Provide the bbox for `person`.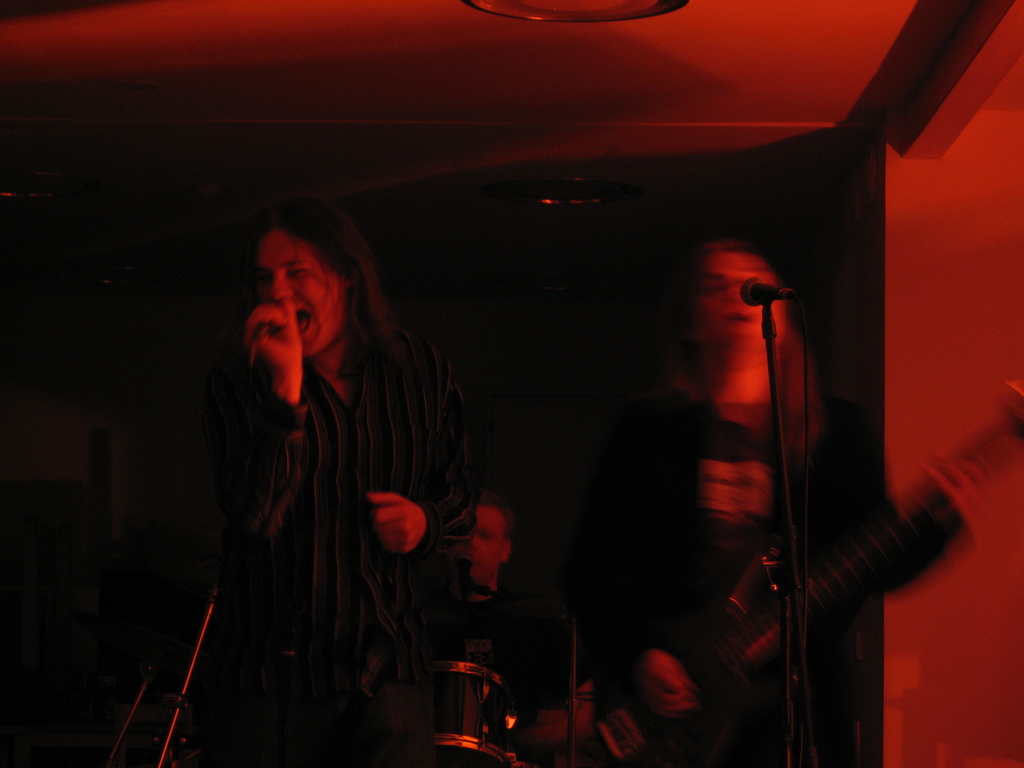
<region>230, 207, 479, 767</region>.
